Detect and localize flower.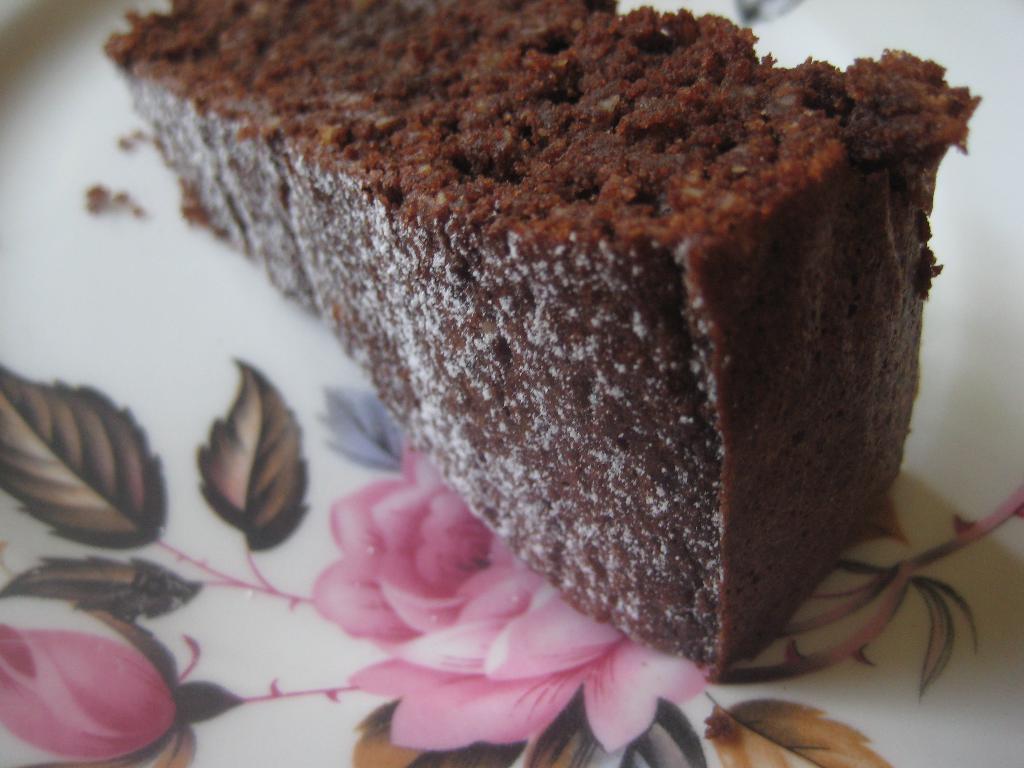
Localized at 264/424/626/754.
